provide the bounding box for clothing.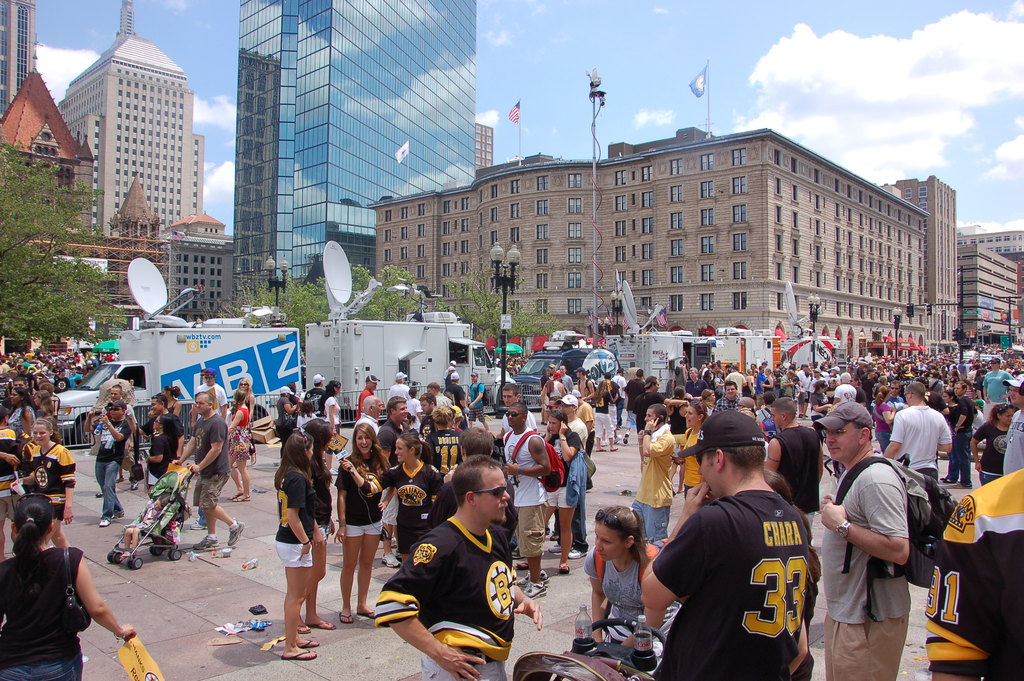
{"x1": 303, "y1": 381, "x2": 327, "y2": 430}.
